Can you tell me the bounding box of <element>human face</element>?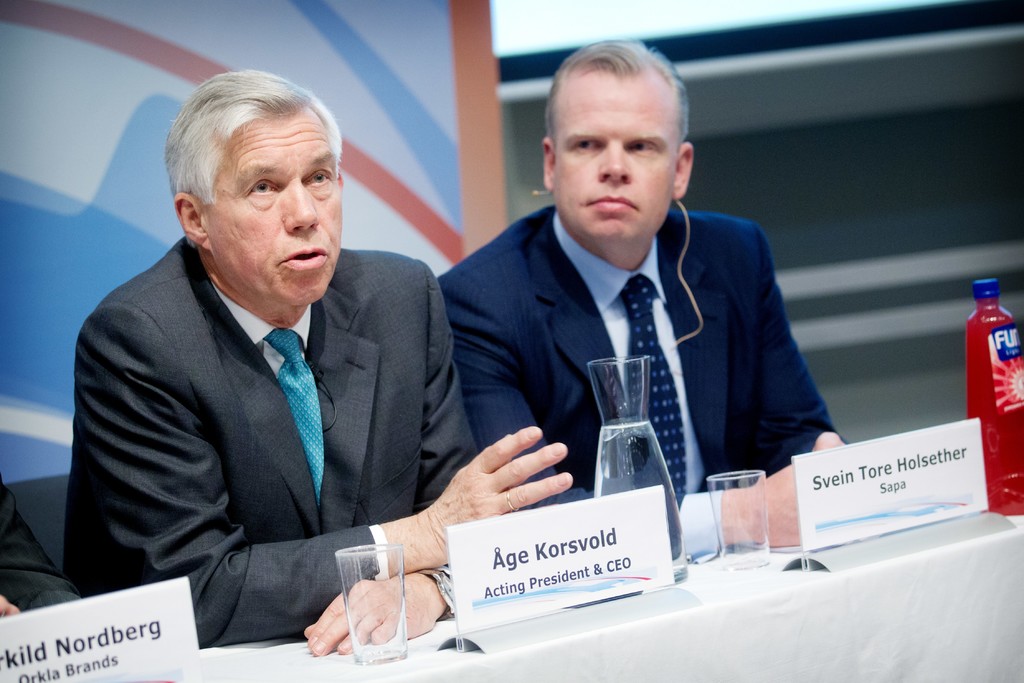
pyautogui.locateOnScreen(205, 119, 347, 309).
